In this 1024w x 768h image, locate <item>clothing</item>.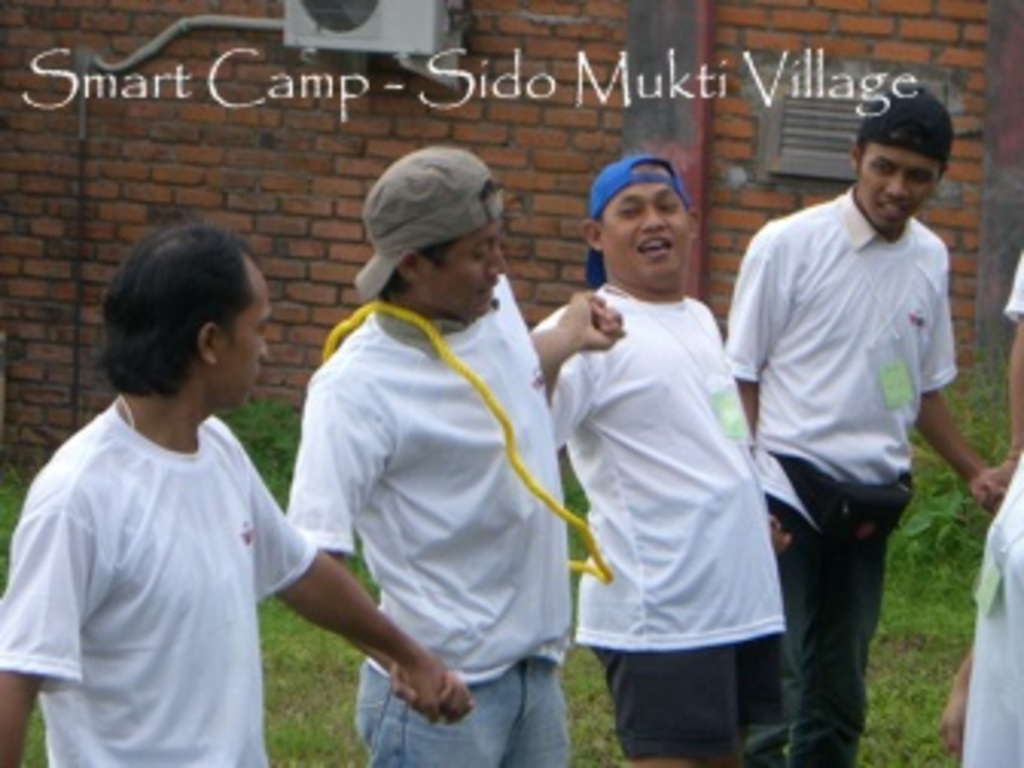
Bounding box: (530,286,792,756).
